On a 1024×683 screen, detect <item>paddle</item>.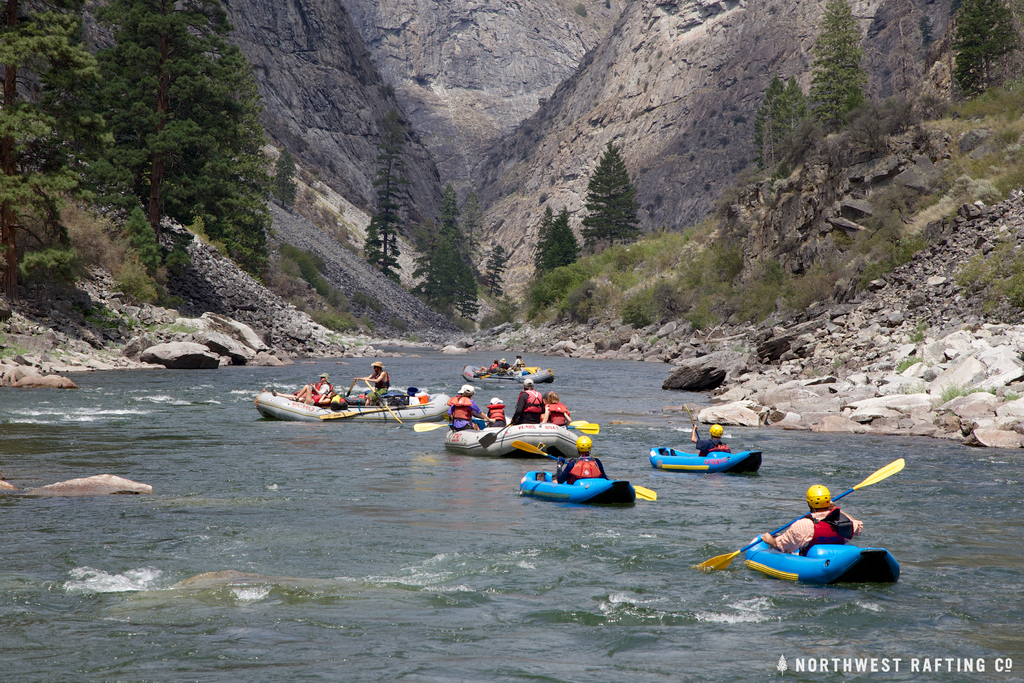
bbox(698, 458, 908, 571).
